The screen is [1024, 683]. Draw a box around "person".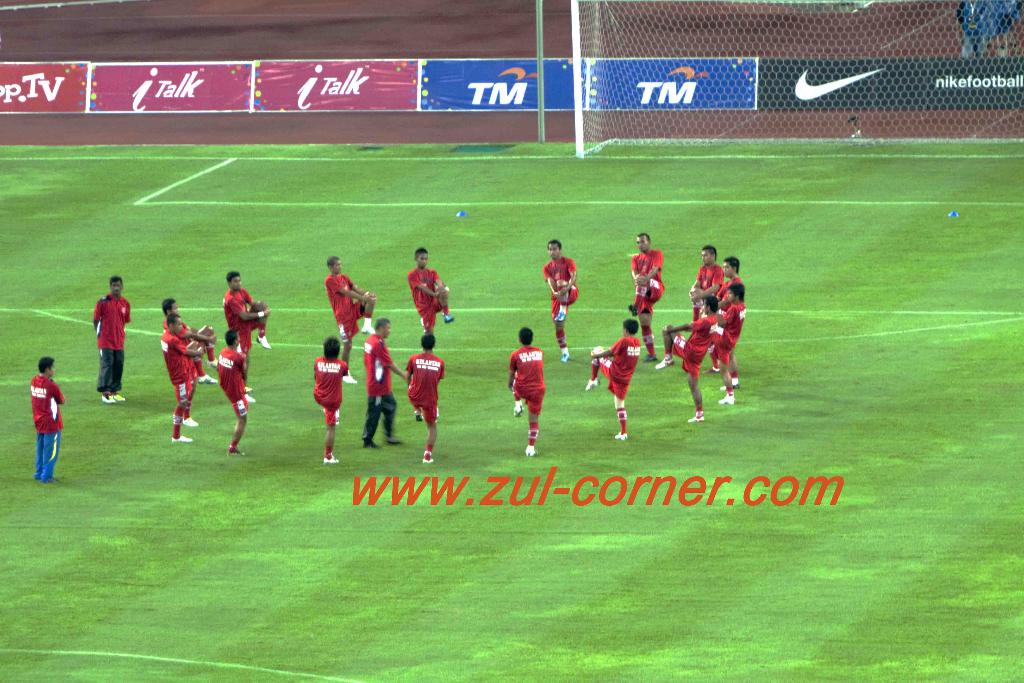
92/272/132/403.
